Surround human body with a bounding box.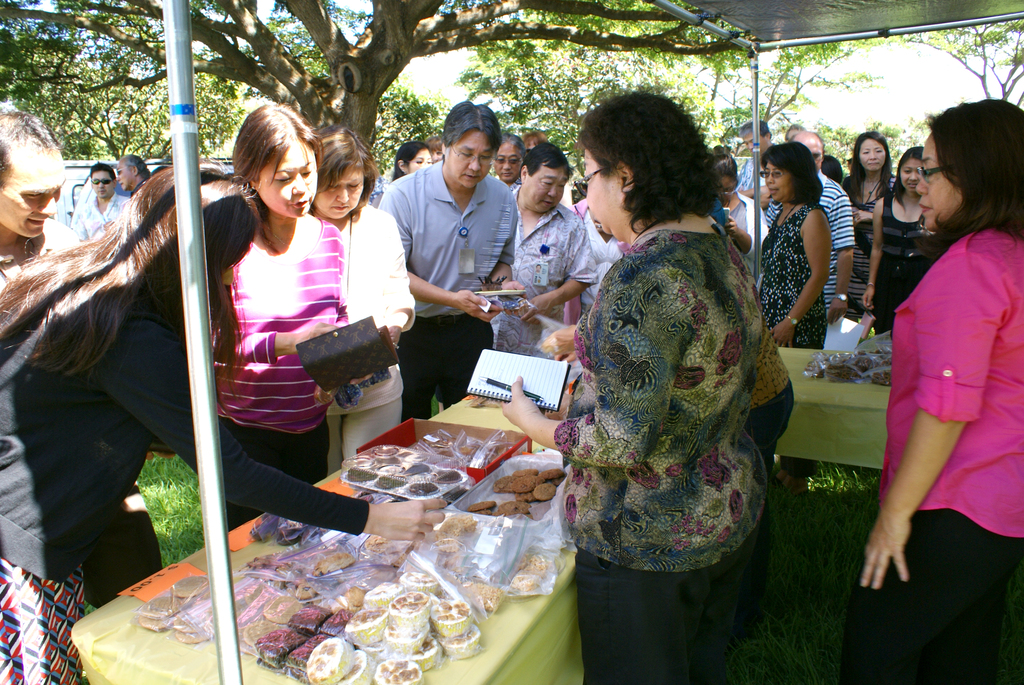
bbox=(493, 91, 799, 684).
